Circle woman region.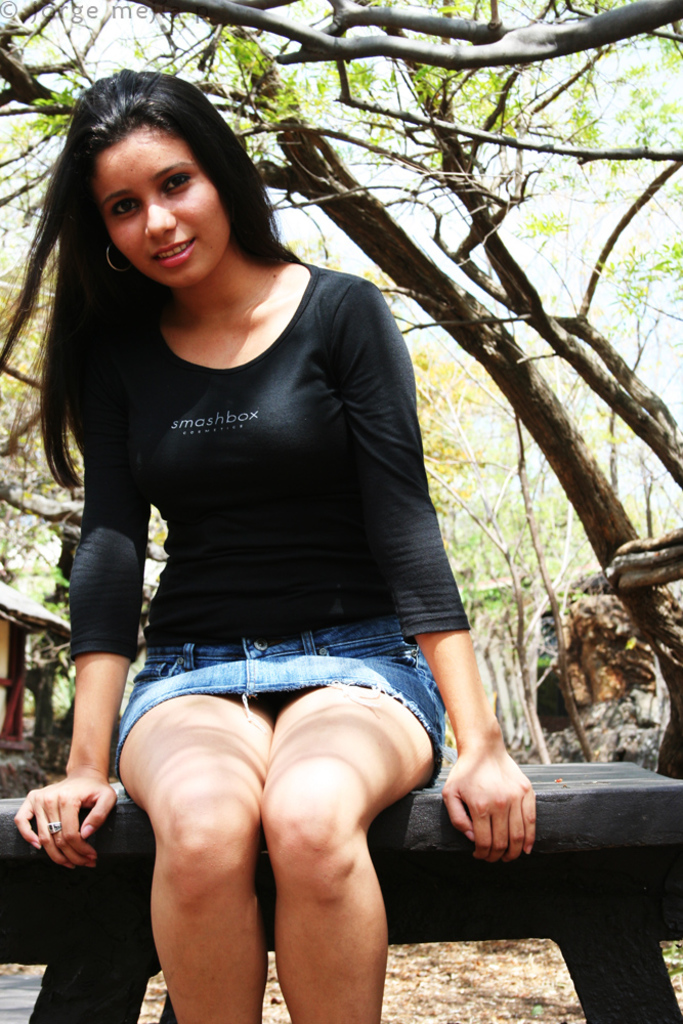
Region: 17/76/529/1023.
